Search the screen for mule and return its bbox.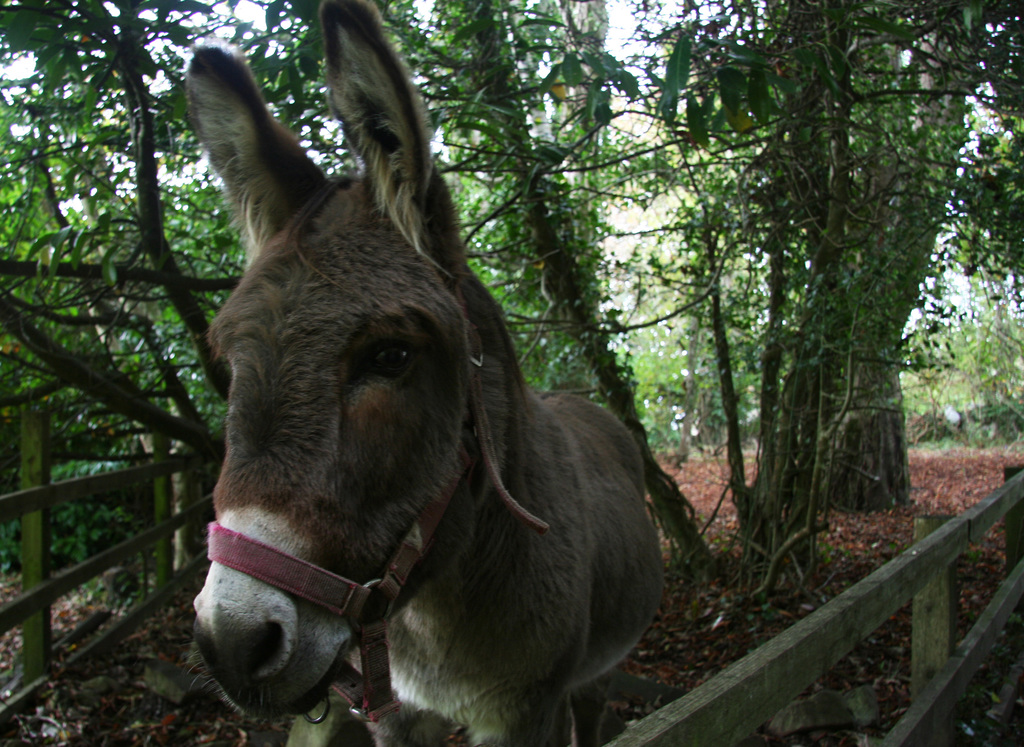
Found: (190,1,689,746).
